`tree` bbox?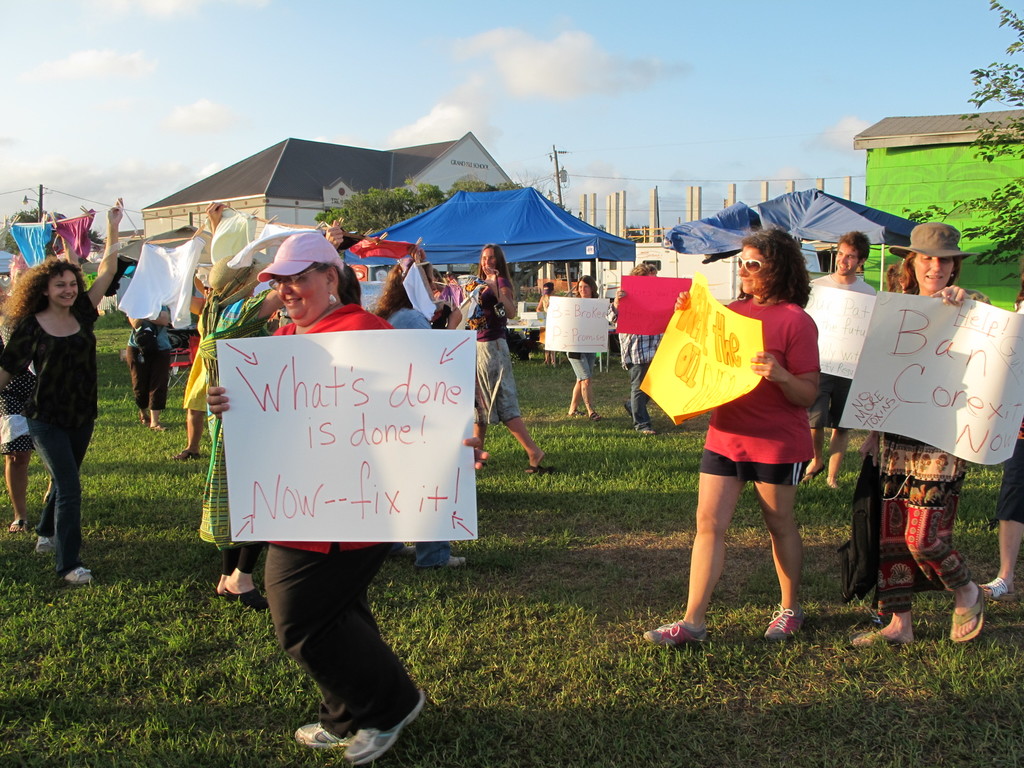
locate(952, 0, 1023, 444)
